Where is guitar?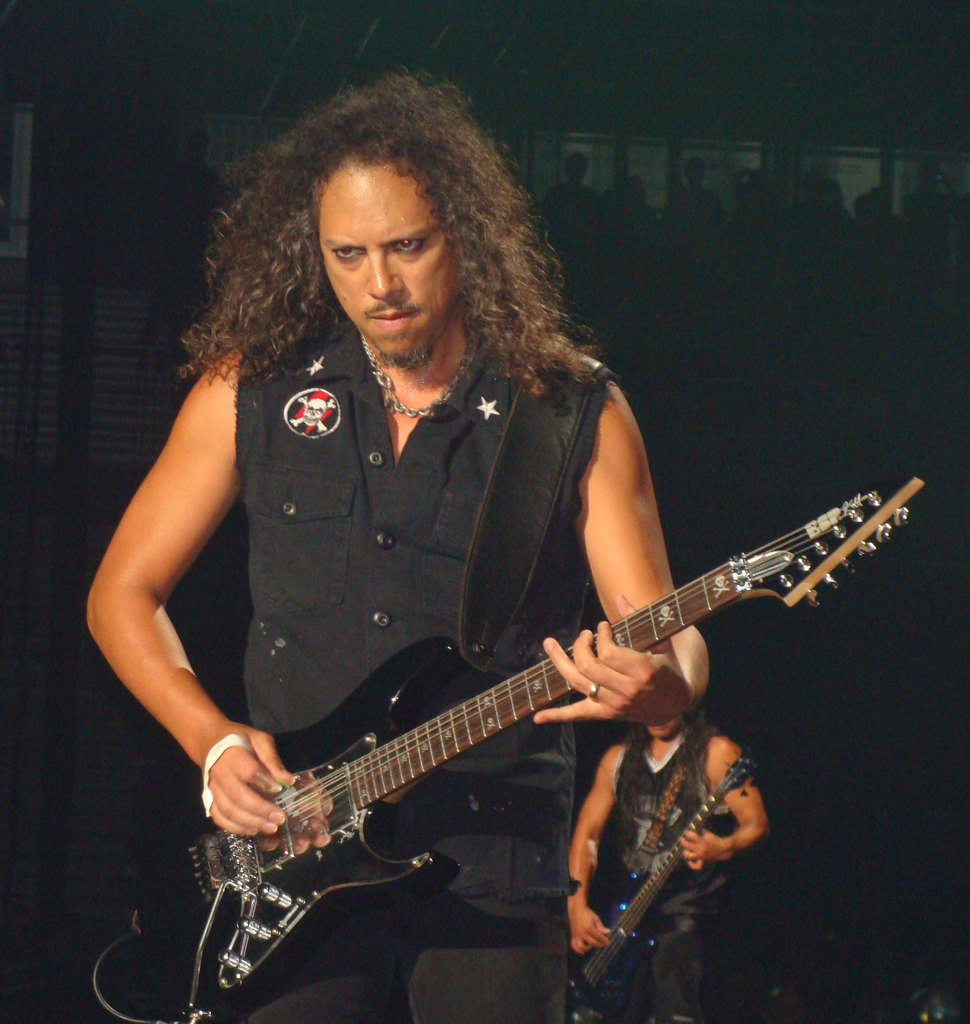
195,491,905,984.
